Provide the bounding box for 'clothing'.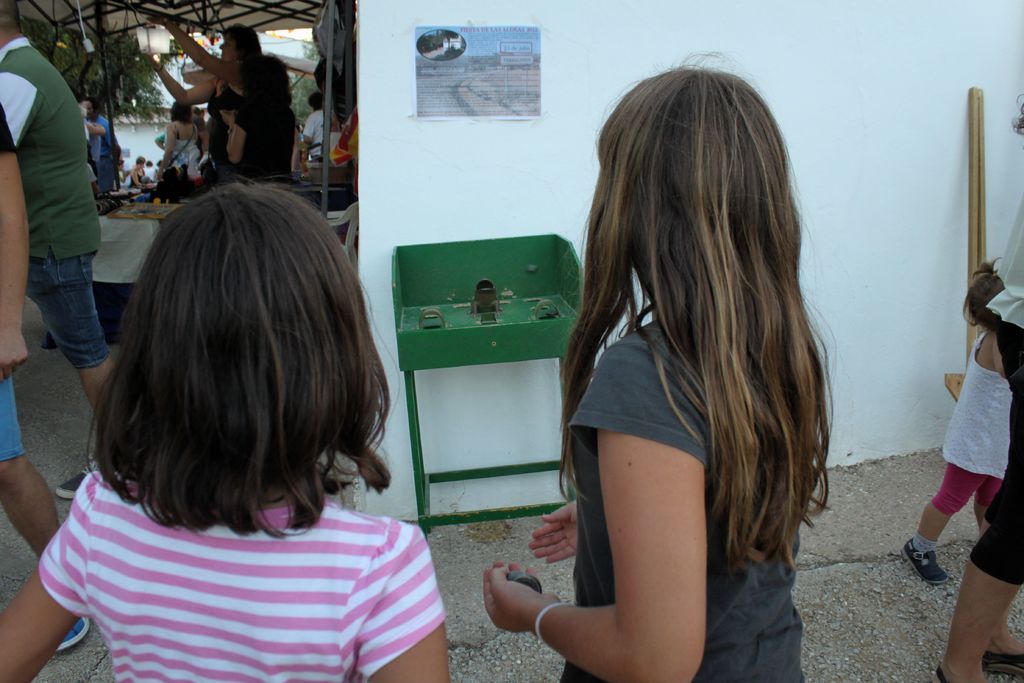
<box>22,400,455,673</box>.
